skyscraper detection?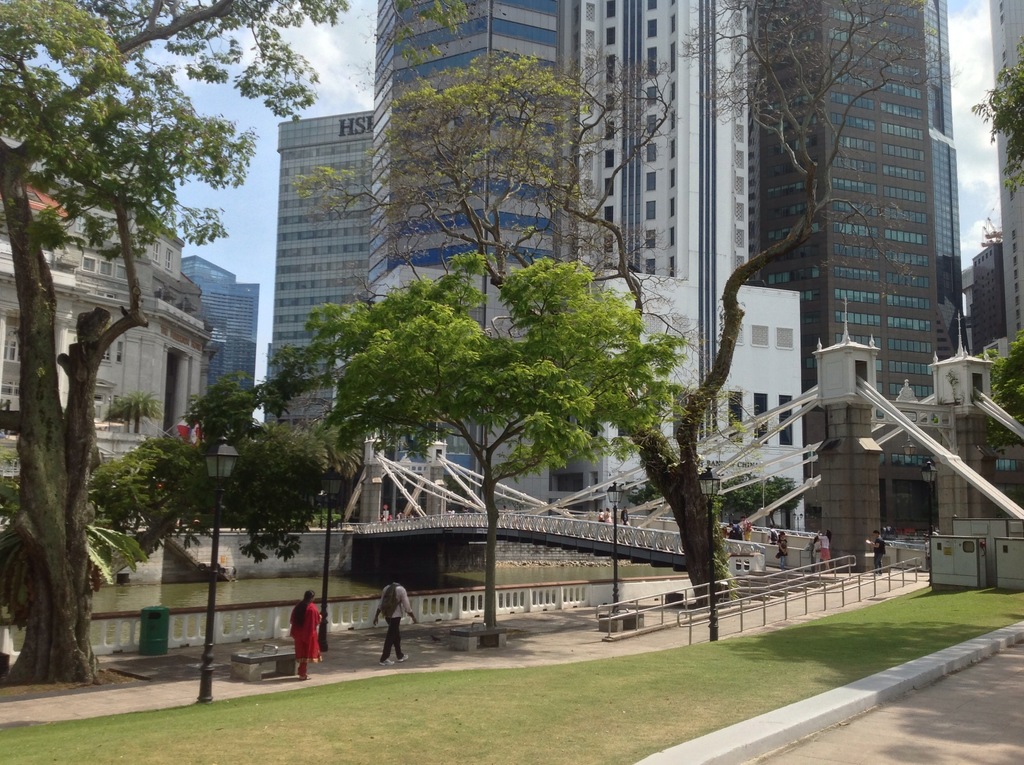
(180,252,259,431)
